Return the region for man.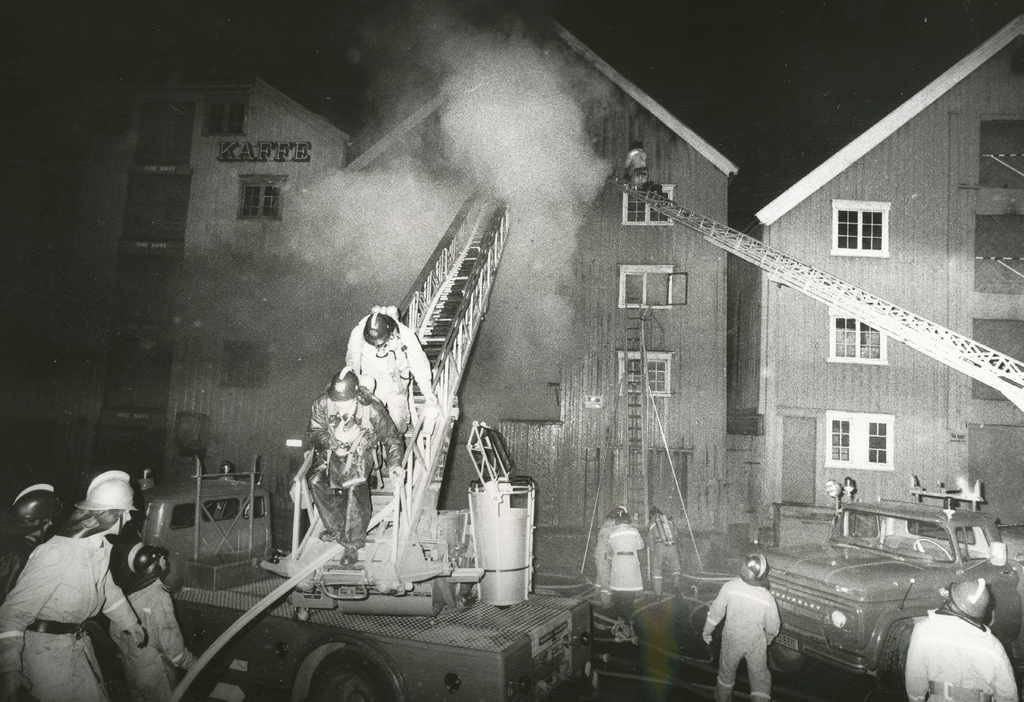
<bbox>702, 557, 794, 698</bbox>.
